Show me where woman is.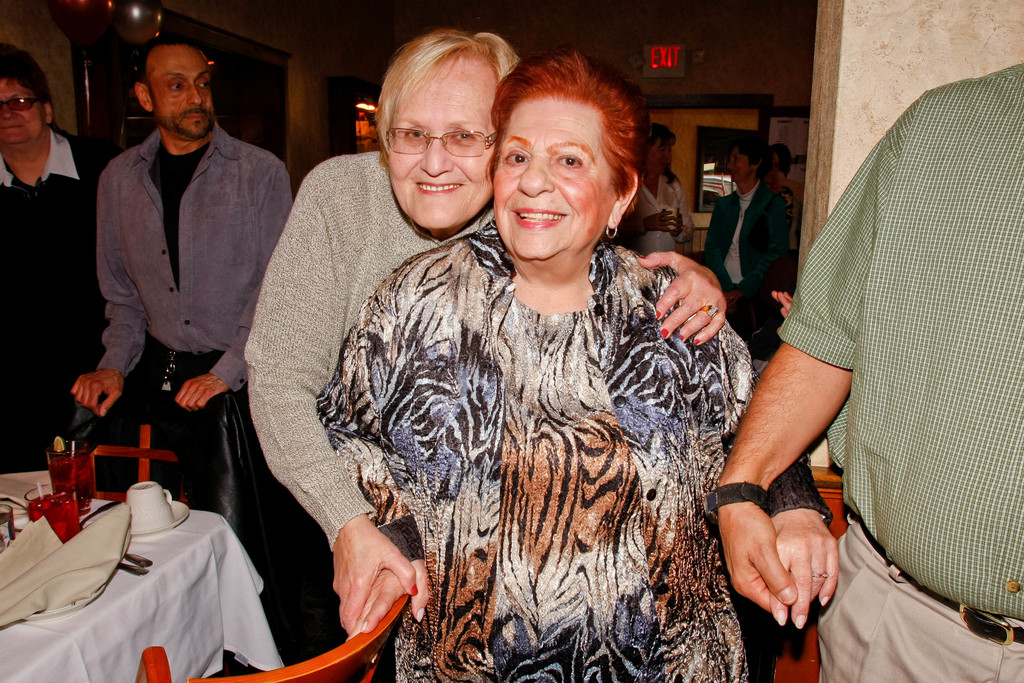
woman is at [x1=616, y1=120, x2=700, y2=252].
